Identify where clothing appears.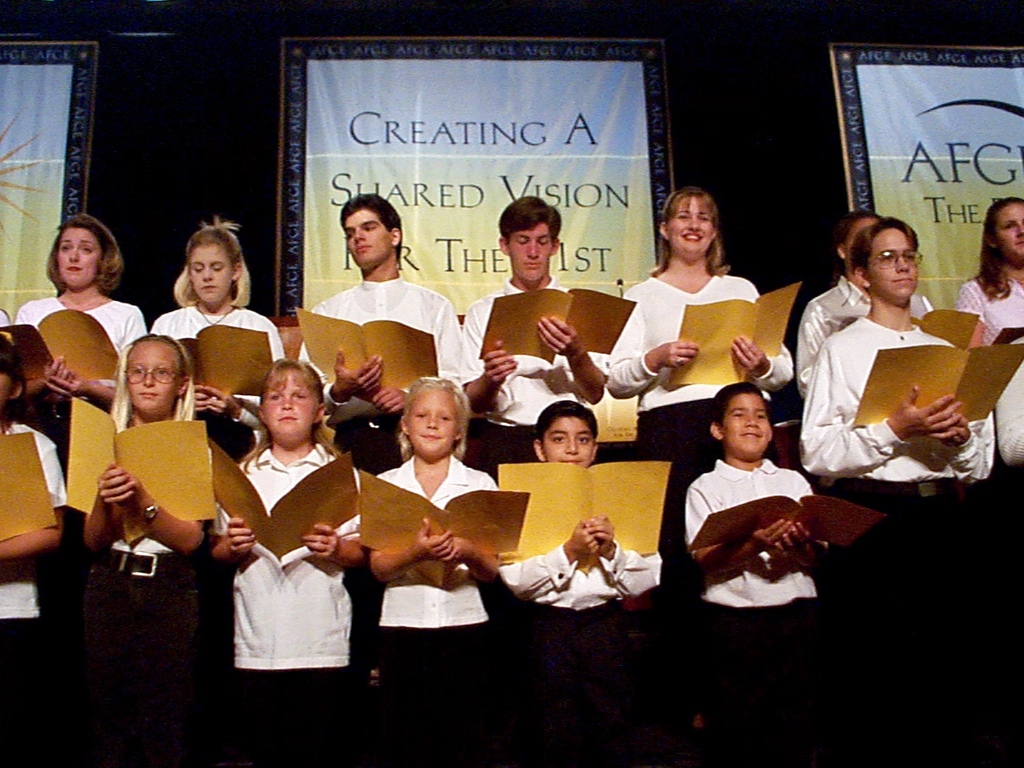
Appears at pyautogui.locateOnScreen(151, 302, 295, 447).
